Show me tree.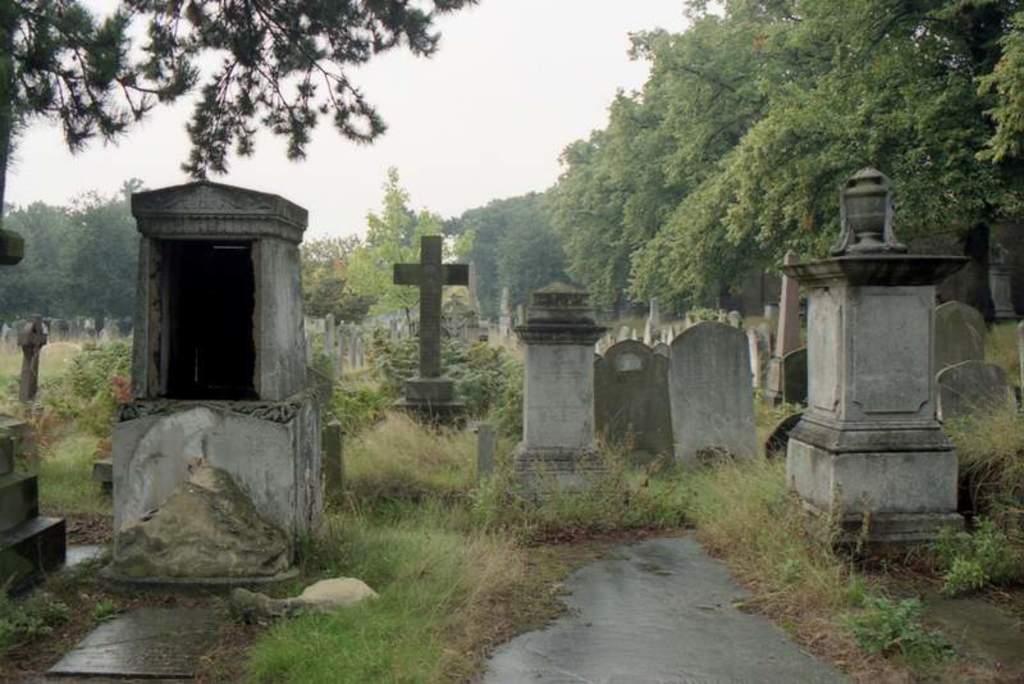
tree is here: region(0, 0, 490, 293).
